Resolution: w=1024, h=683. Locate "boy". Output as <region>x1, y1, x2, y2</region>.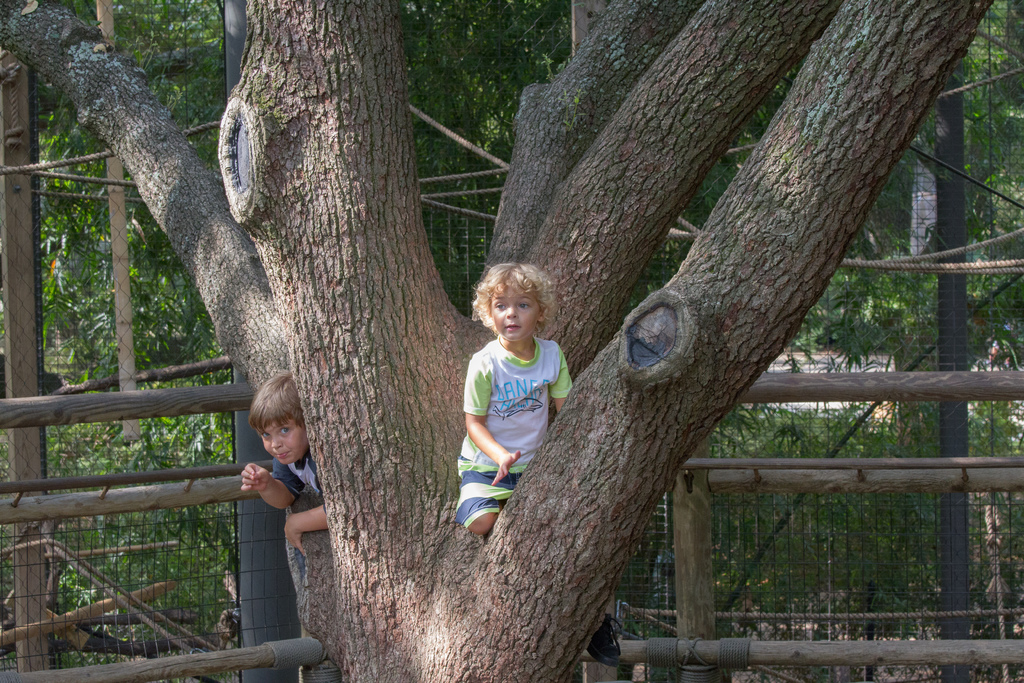
<region>240, 368, 329, 559</region>.
